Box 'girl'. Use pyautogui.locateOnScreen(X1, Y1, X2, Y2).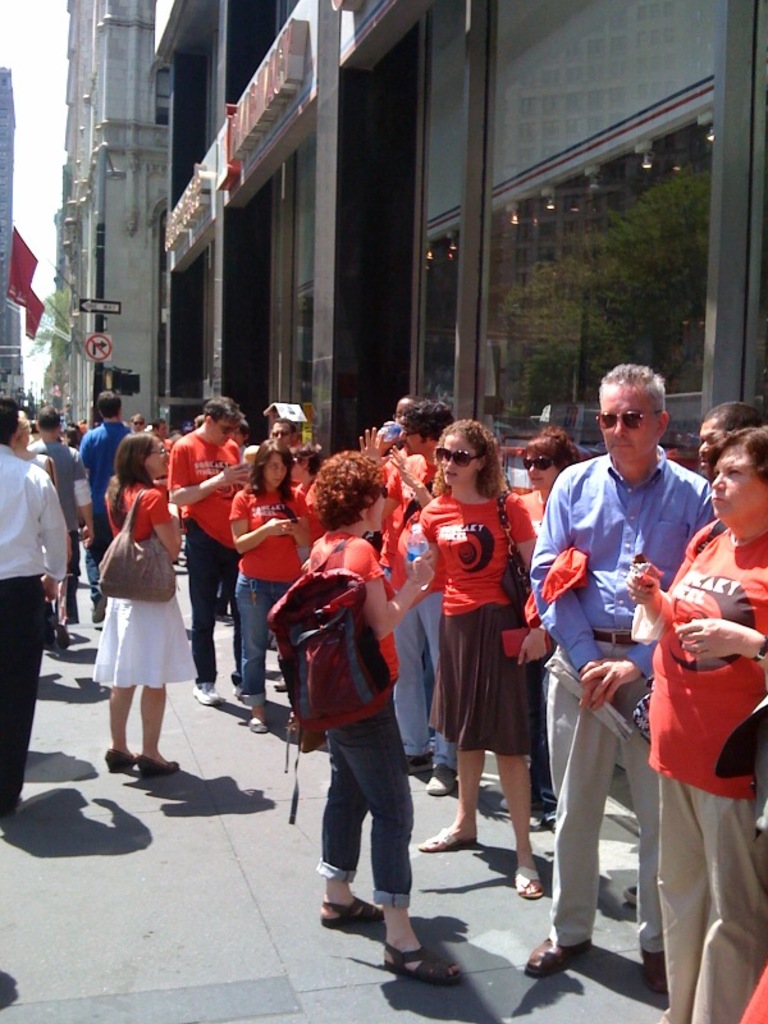
pyautogui.locateOnScreen(356, 387, 489, 805).
